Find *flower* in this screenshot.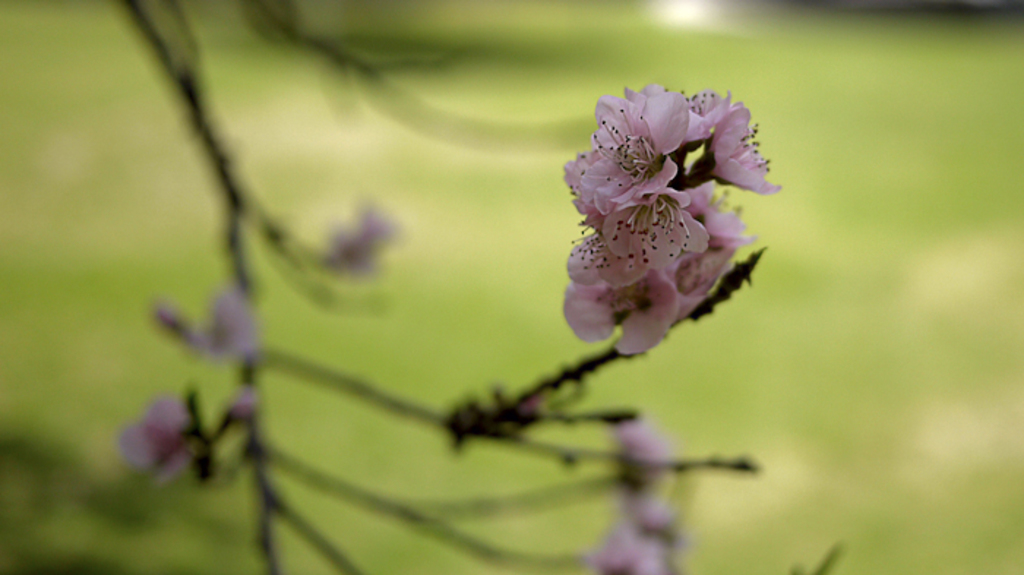
The bounding box for *flower* is left=557, top=85, right=786, bottom=358.
